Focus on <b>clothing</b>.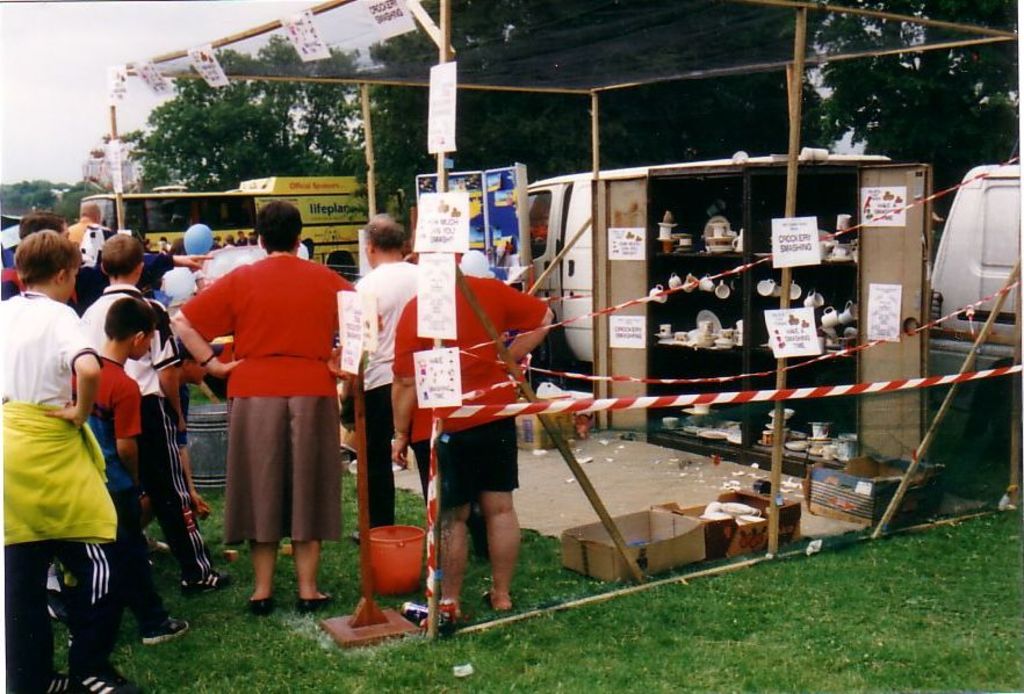
Focused at [x1=0, y1=297, x2=123, y2=673].
